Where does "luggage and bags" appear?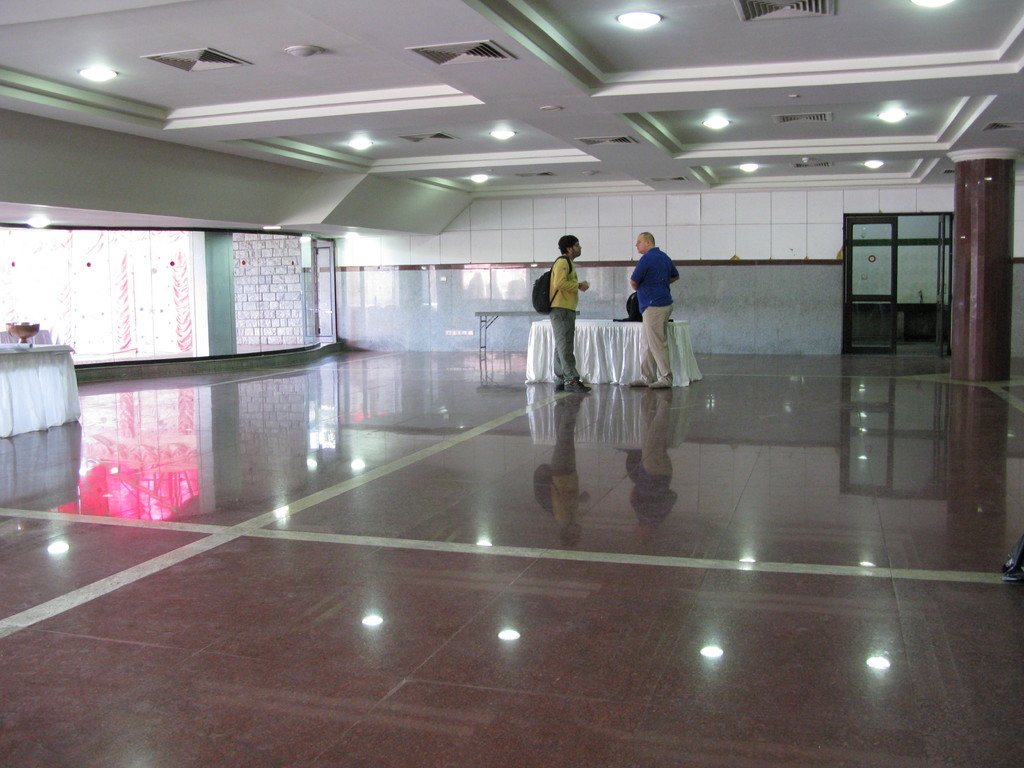
Appears at locate(621, 294, 673, 320).
